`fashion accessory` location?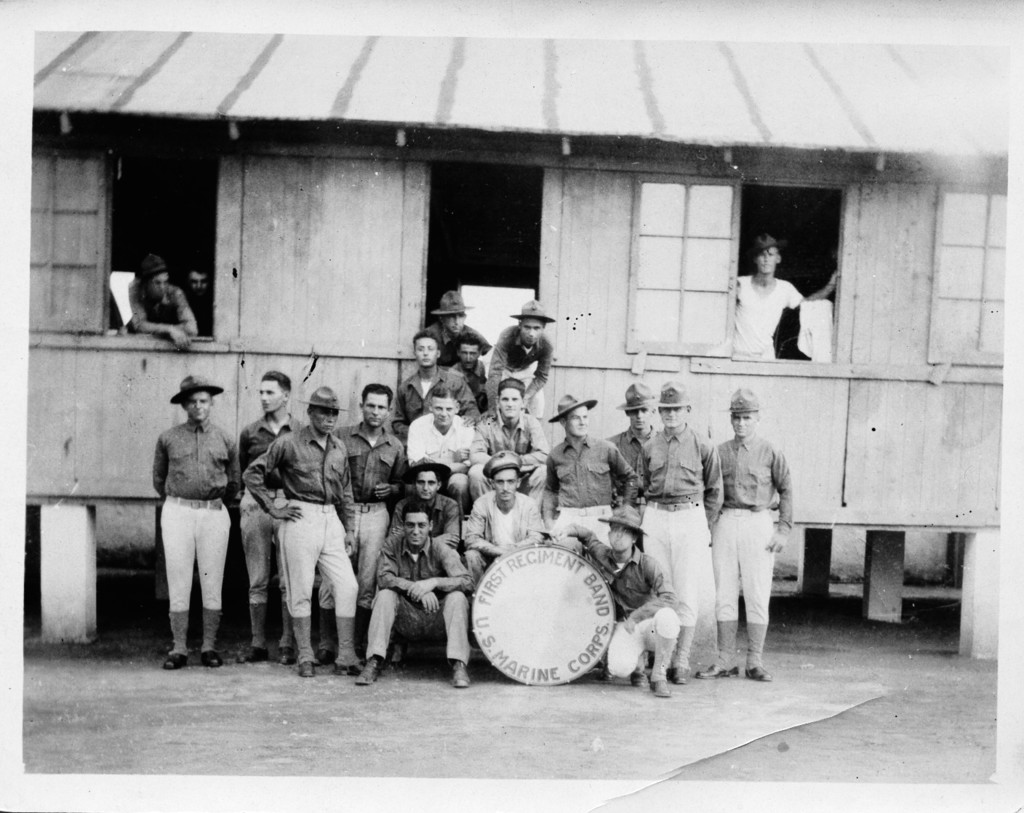
box(359, 657, 382, 681)
